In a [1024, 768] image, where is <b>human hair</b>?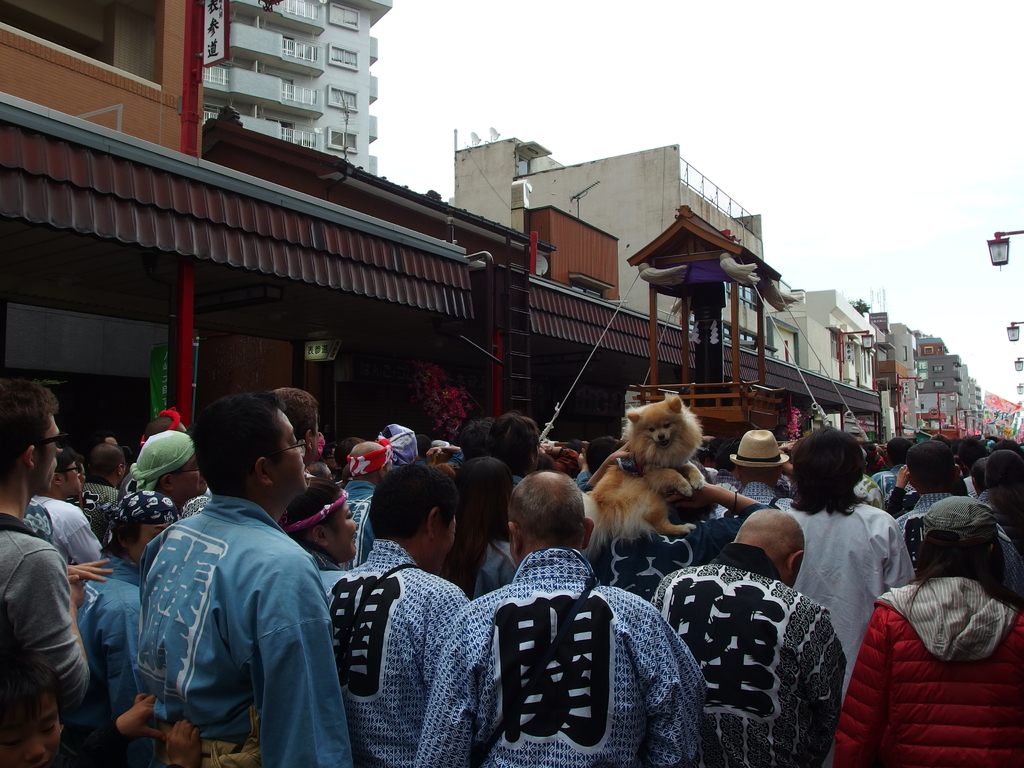
pyautogui.locateOnScreen(961, 435, 985, 465).
